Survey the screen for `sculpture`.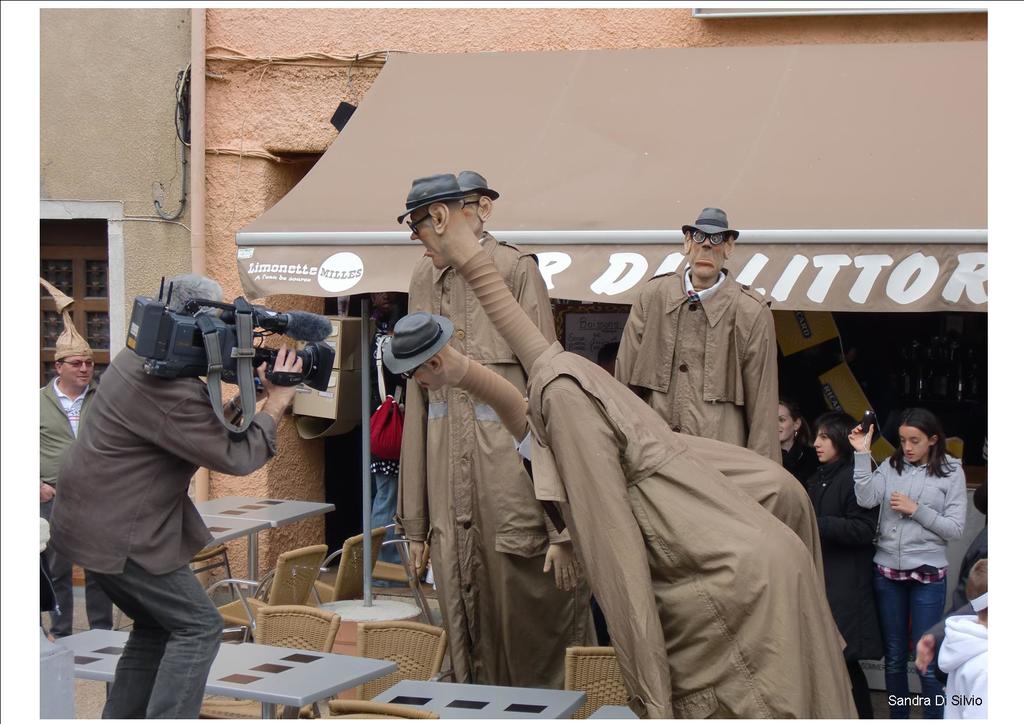
Survey found: box(372, 175, 548, 672).
